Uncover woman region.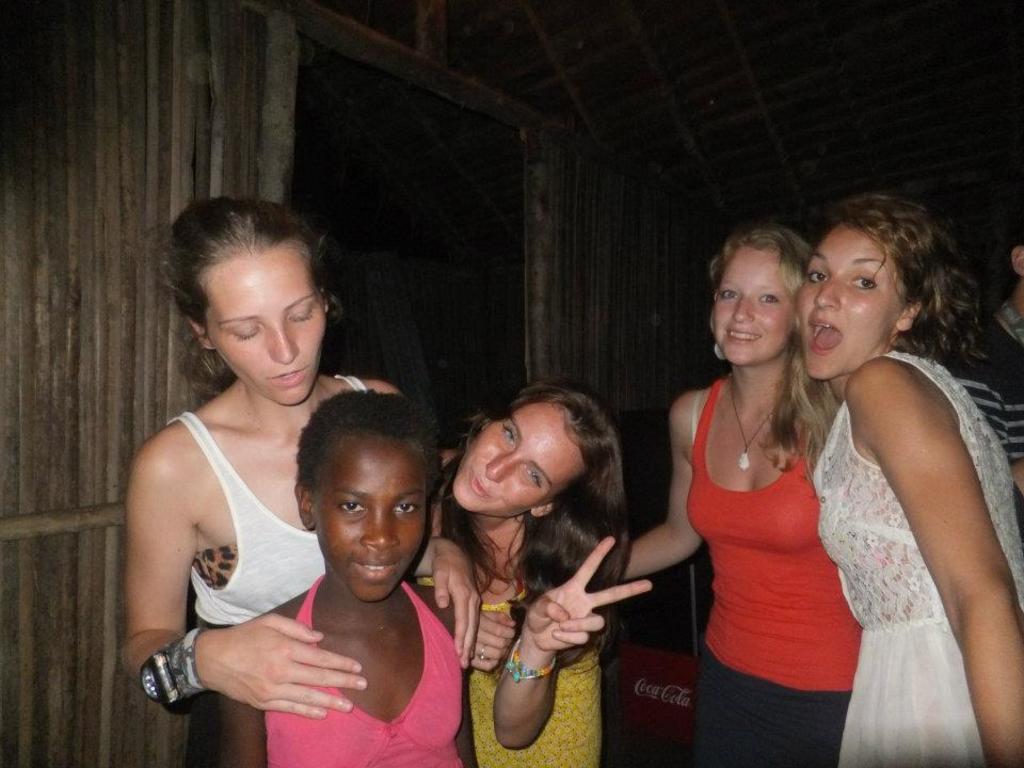
Uncovered: l=125, t=197, r=480, b=719.
